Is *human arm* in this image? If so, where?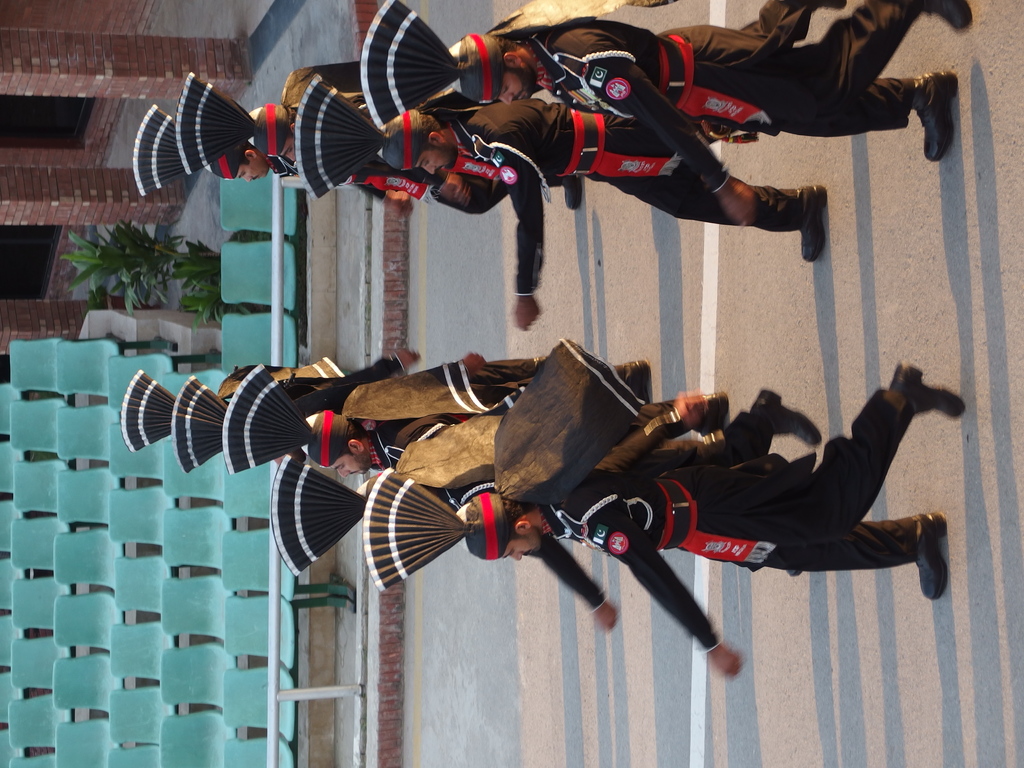
Yes, at box(615, 64, 758, 228).
